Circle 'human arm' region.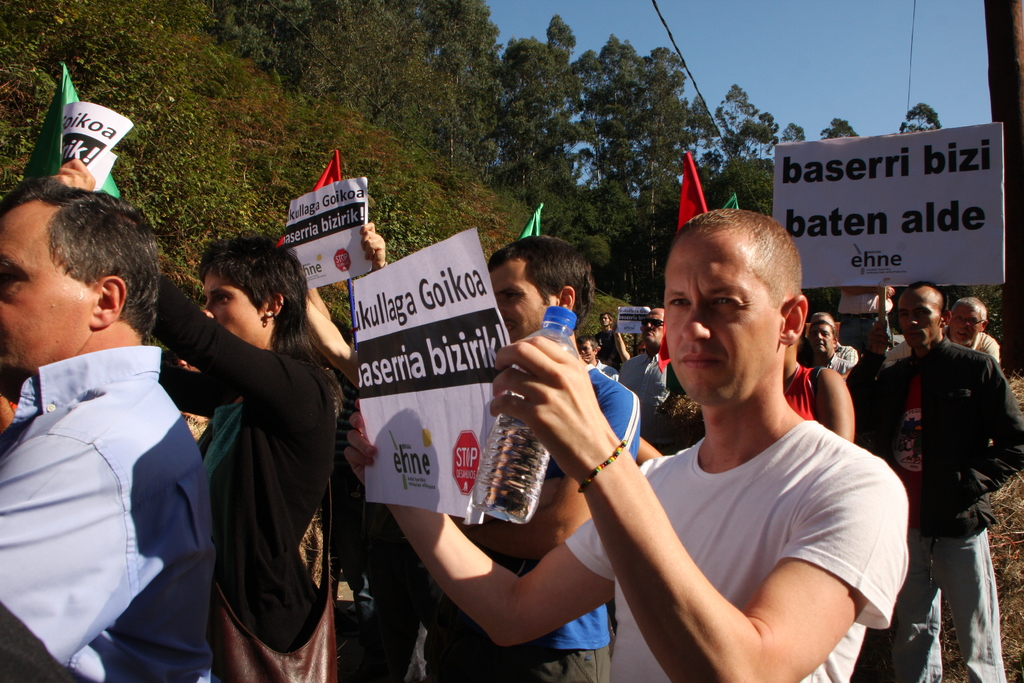
Region: (x1=307, y1=286, x2=330, y2=320).
